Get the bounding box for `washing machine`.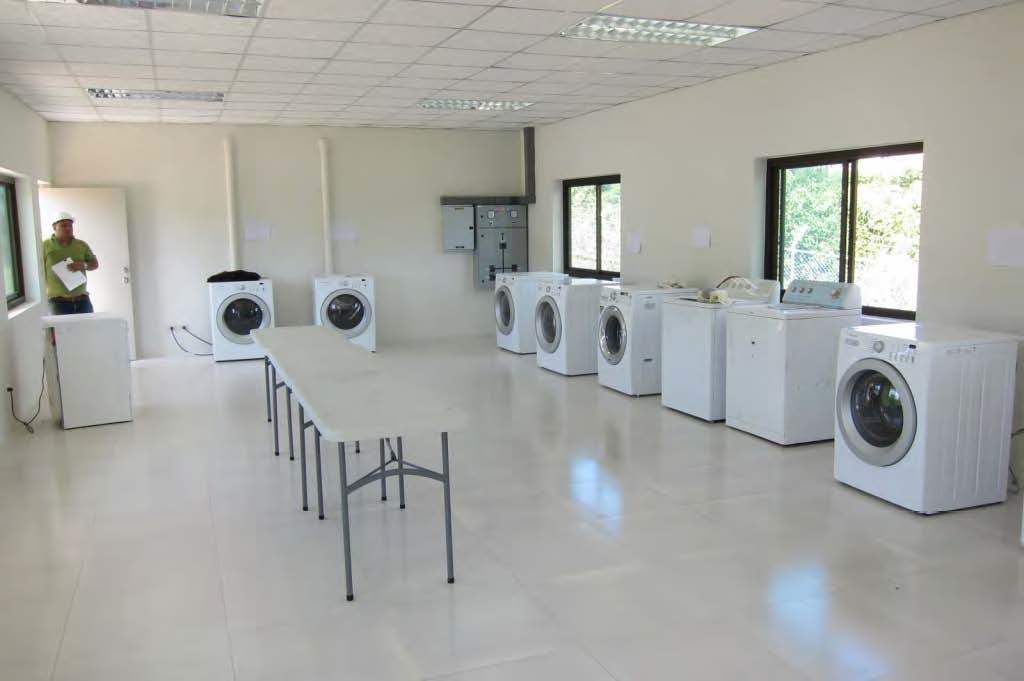
481, 273, 579, 356.
